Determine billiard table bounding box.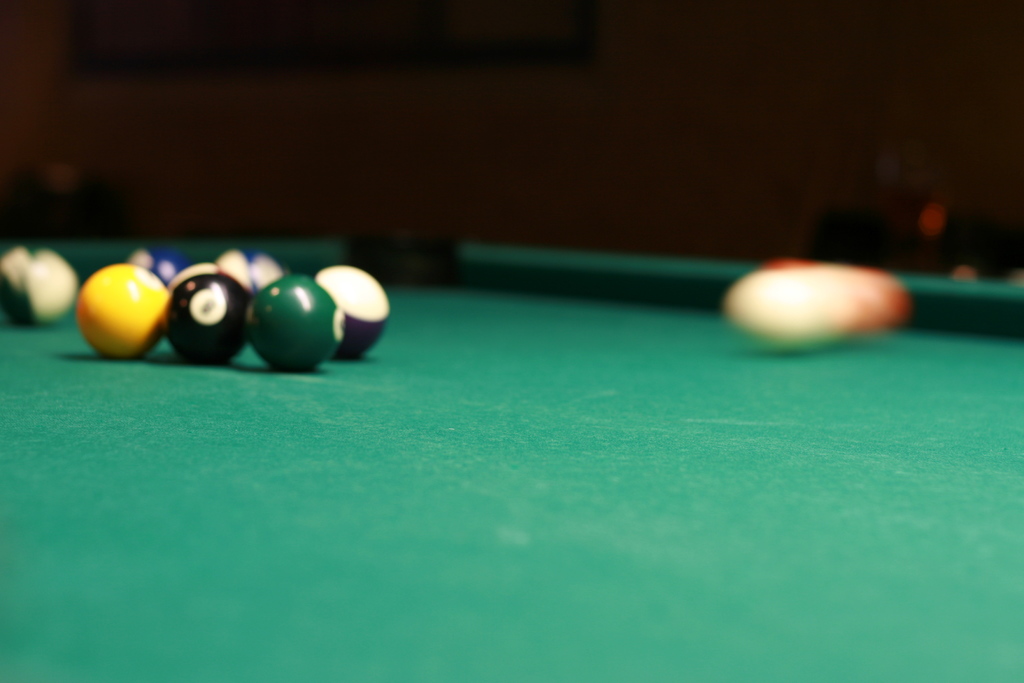
Determined: locate(0, 236, 1023, 682).
